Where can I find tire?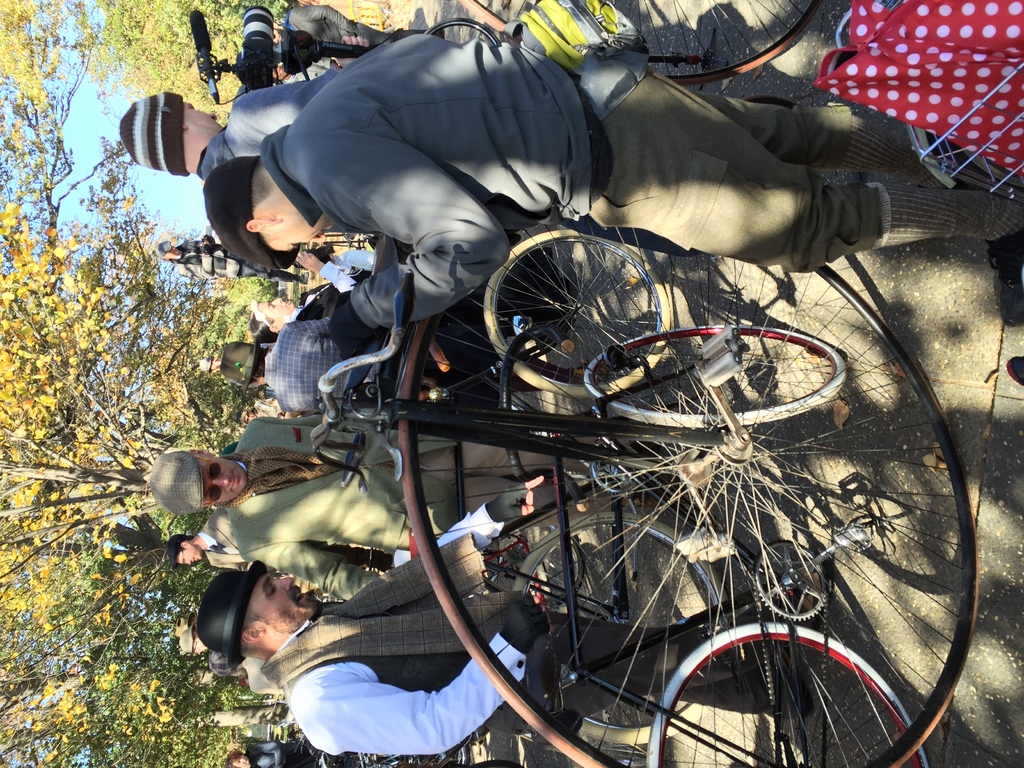
You can find it at box=[461, 0, 824, 82].
